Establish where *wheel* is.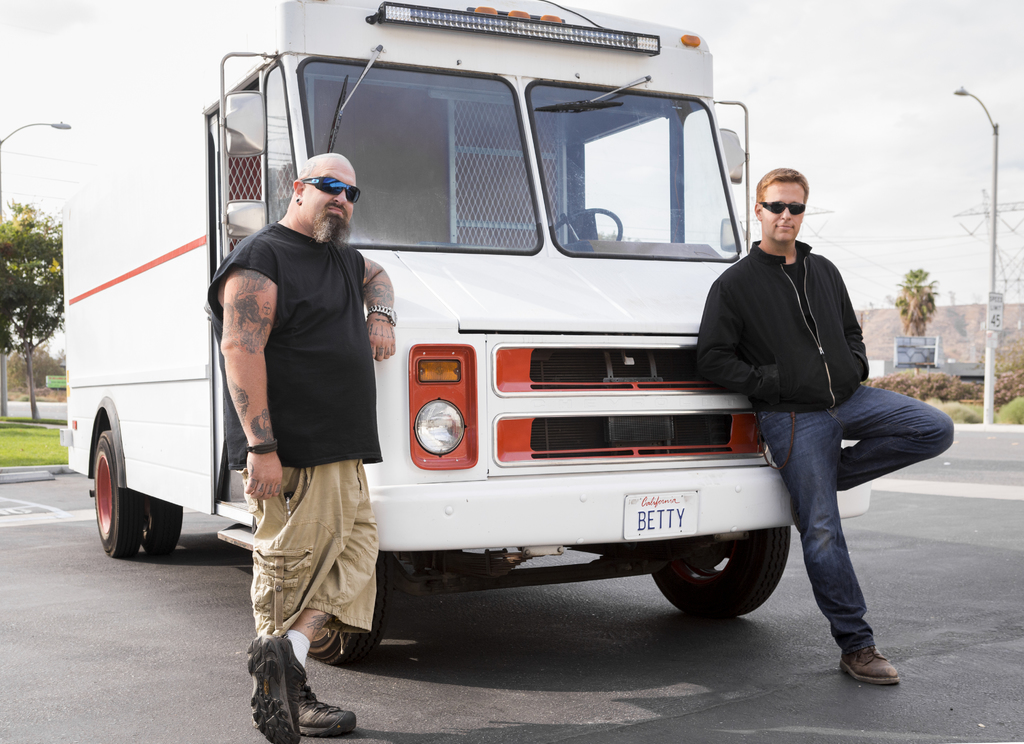
Established at 306/552/390/666.
